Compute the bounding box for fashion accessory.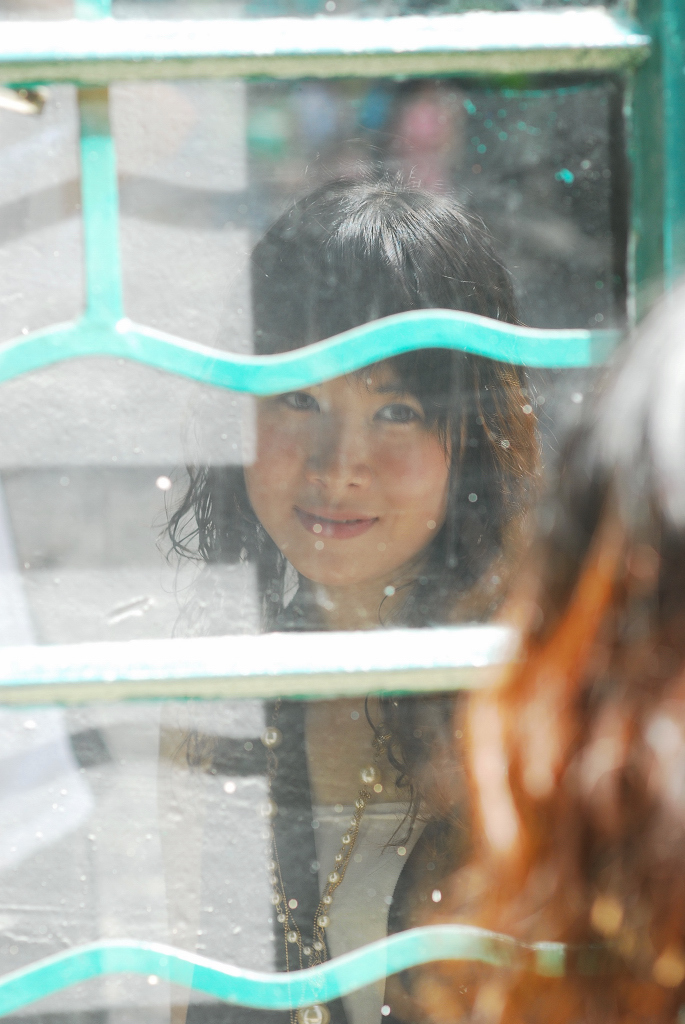
[x1=259, y1=699, x2=395, y2=1023].
